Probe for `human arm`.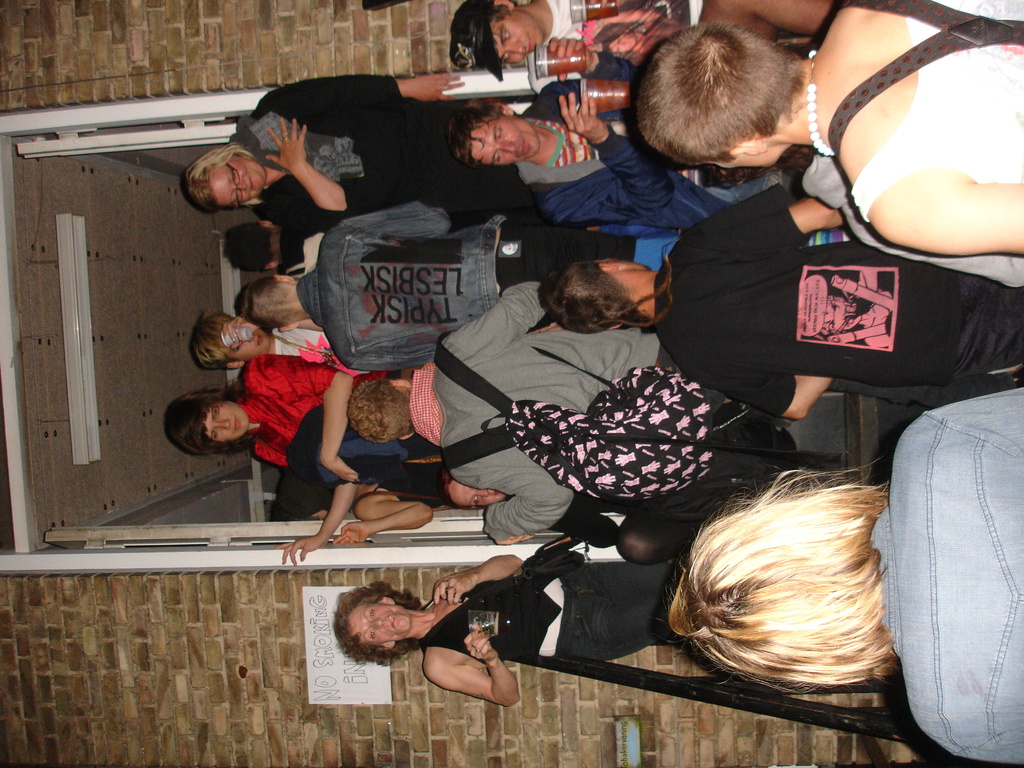
Probe result: l=250, t=357, r=357, b=479.
